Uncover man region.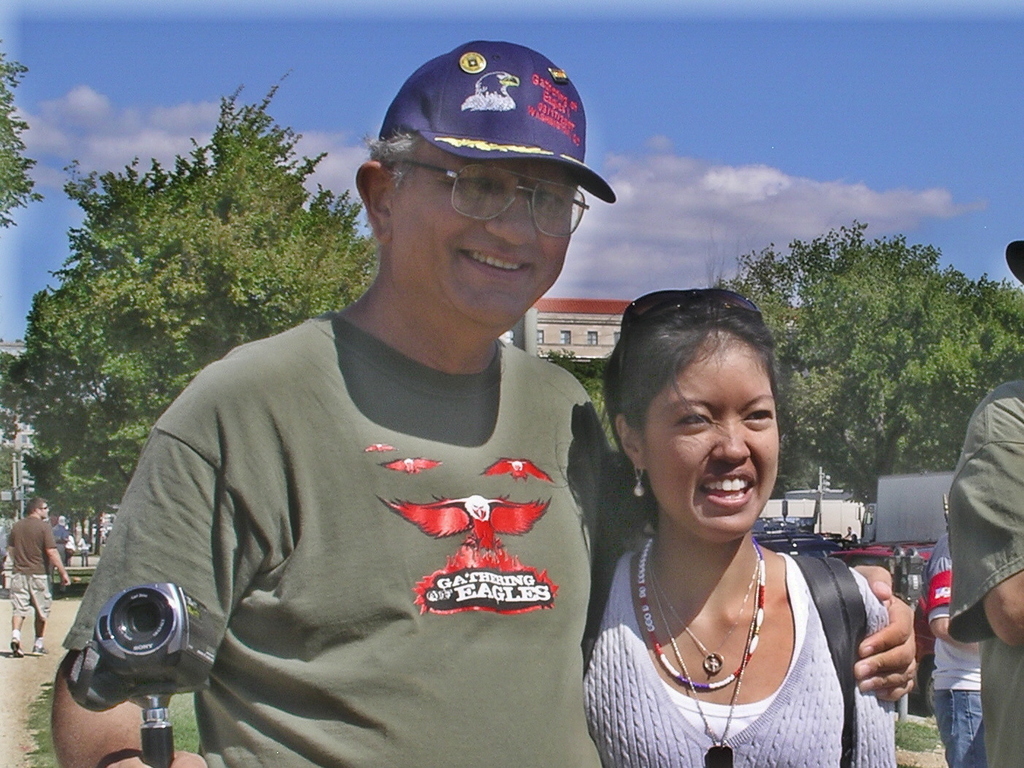
Uncovered: (52, 42, 921, 767).
